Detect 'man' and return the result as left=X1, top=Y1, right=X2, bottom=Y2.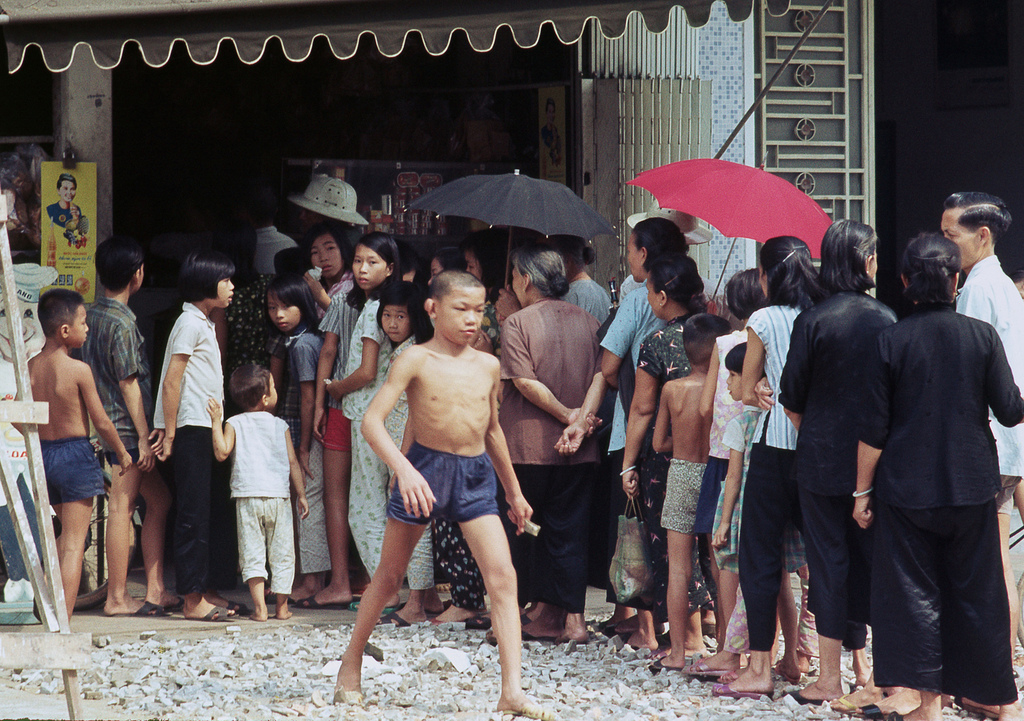
left=328, top=273, right=564, bottom=720.
